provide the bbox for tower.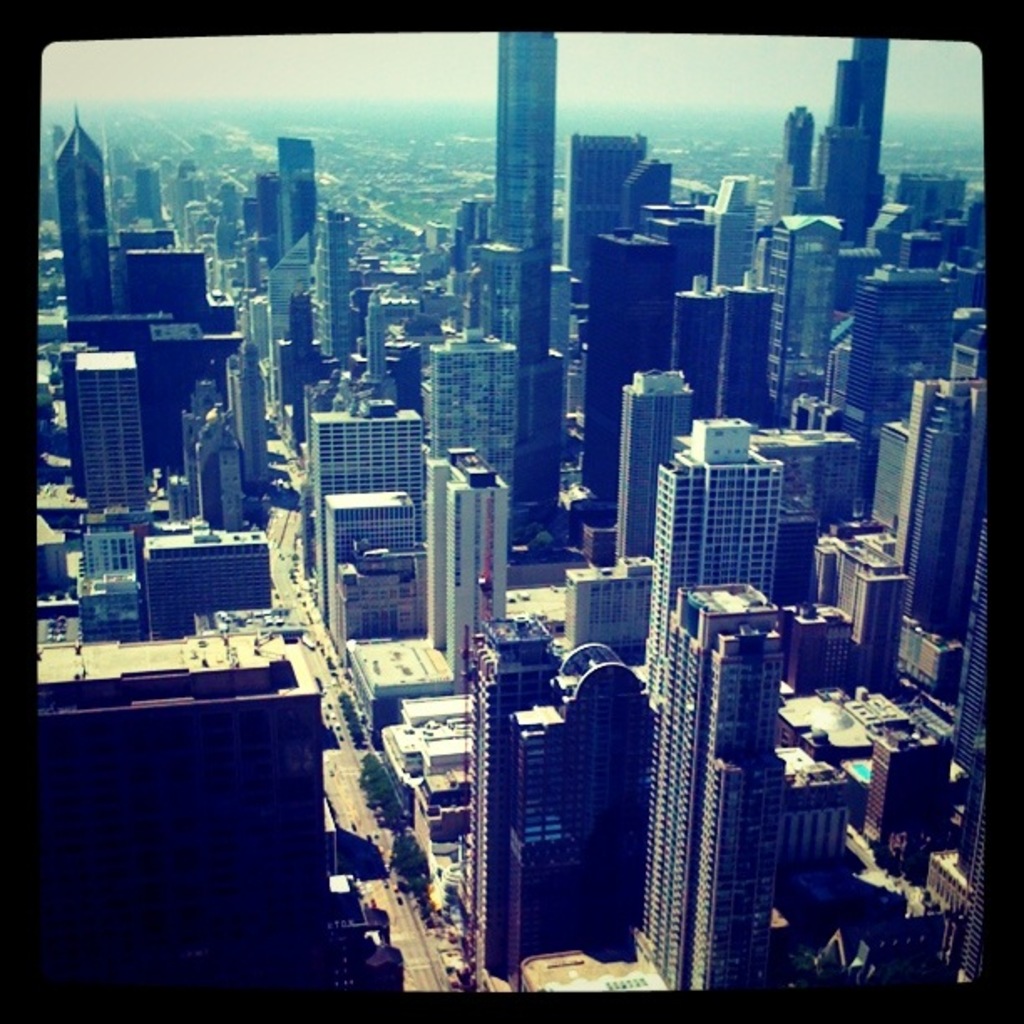
[left=624, top=361, right=694, bottom=552].
